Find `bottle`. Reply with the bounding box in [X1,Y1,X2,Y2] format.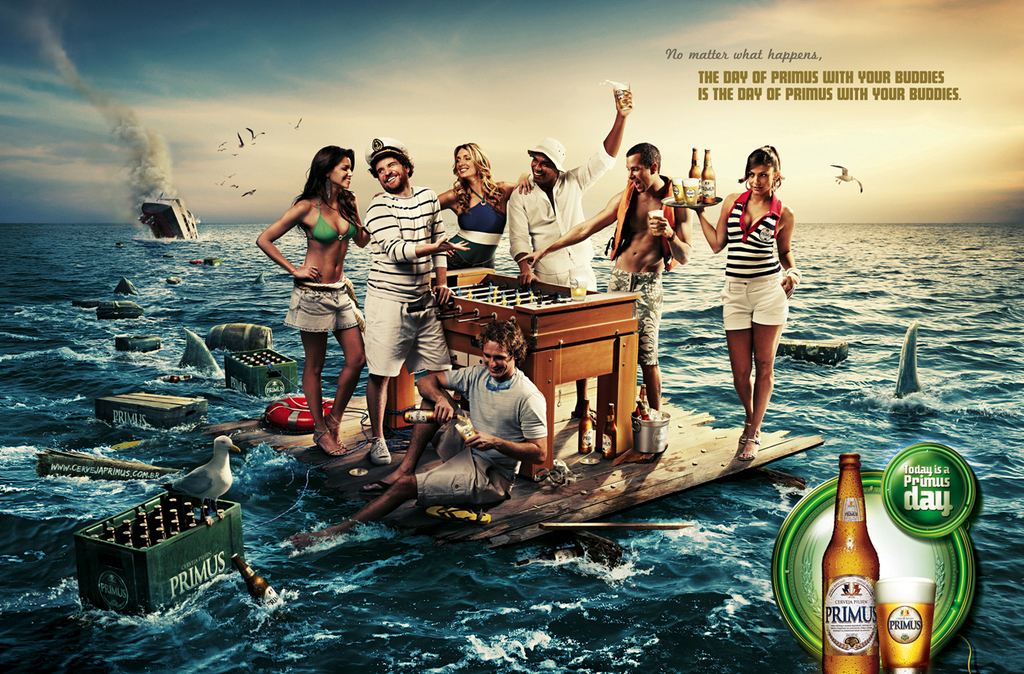
[598,401,619,462].
